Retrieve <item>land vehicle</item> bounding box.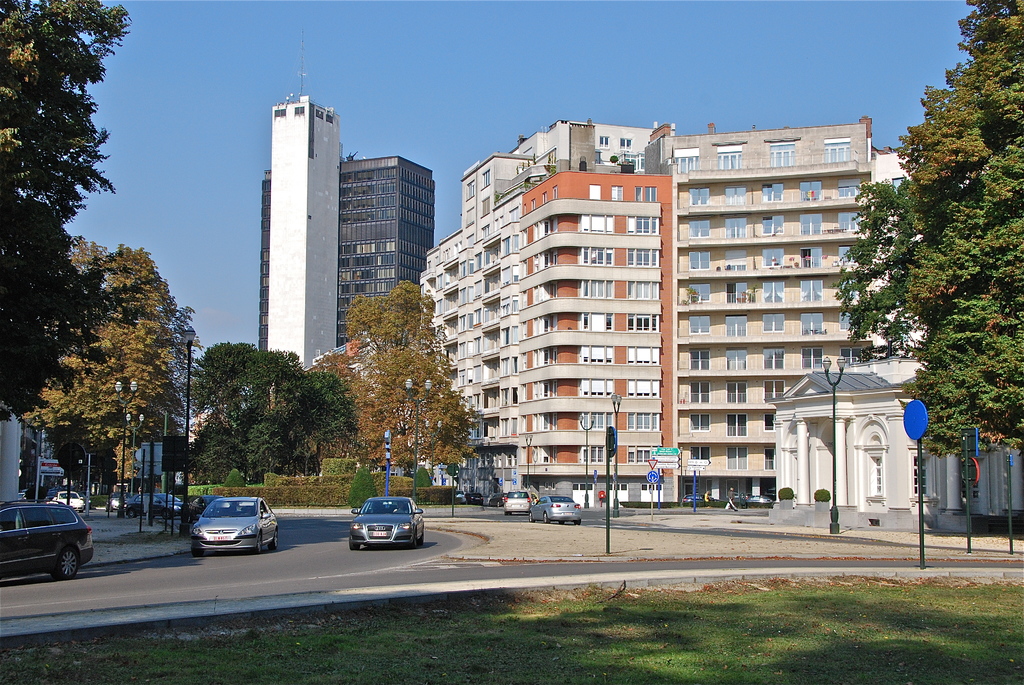
Bounding box: [527, 496, 580, 523].
